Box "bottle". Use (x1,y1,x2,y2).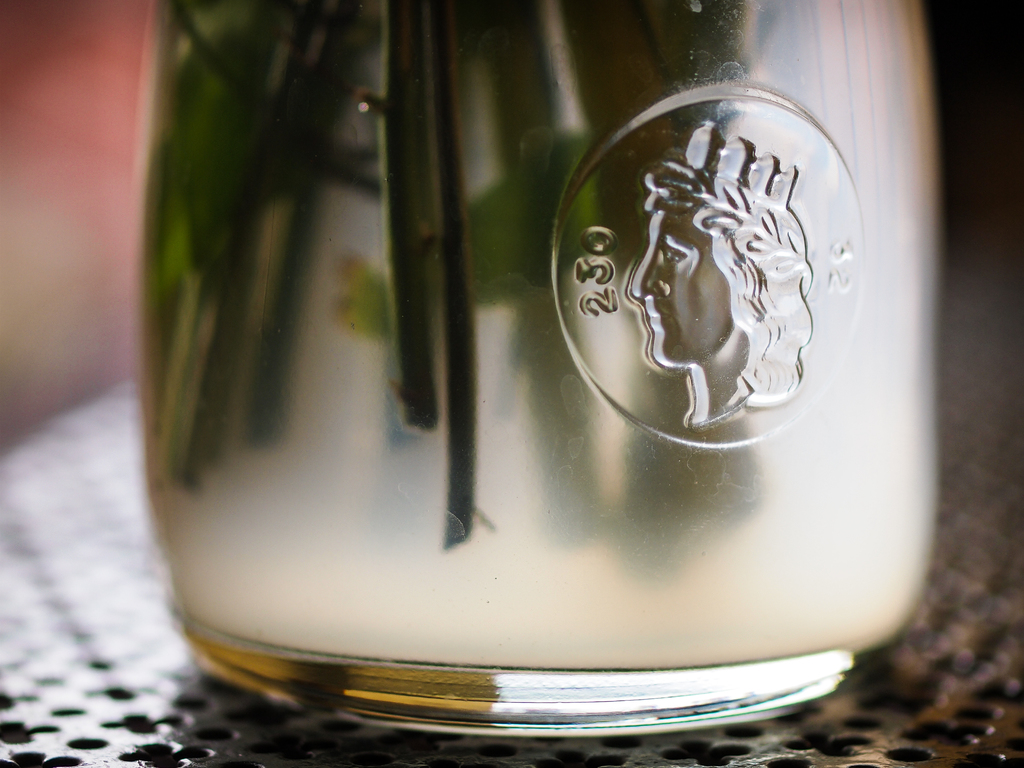
(132,0,945,740).
